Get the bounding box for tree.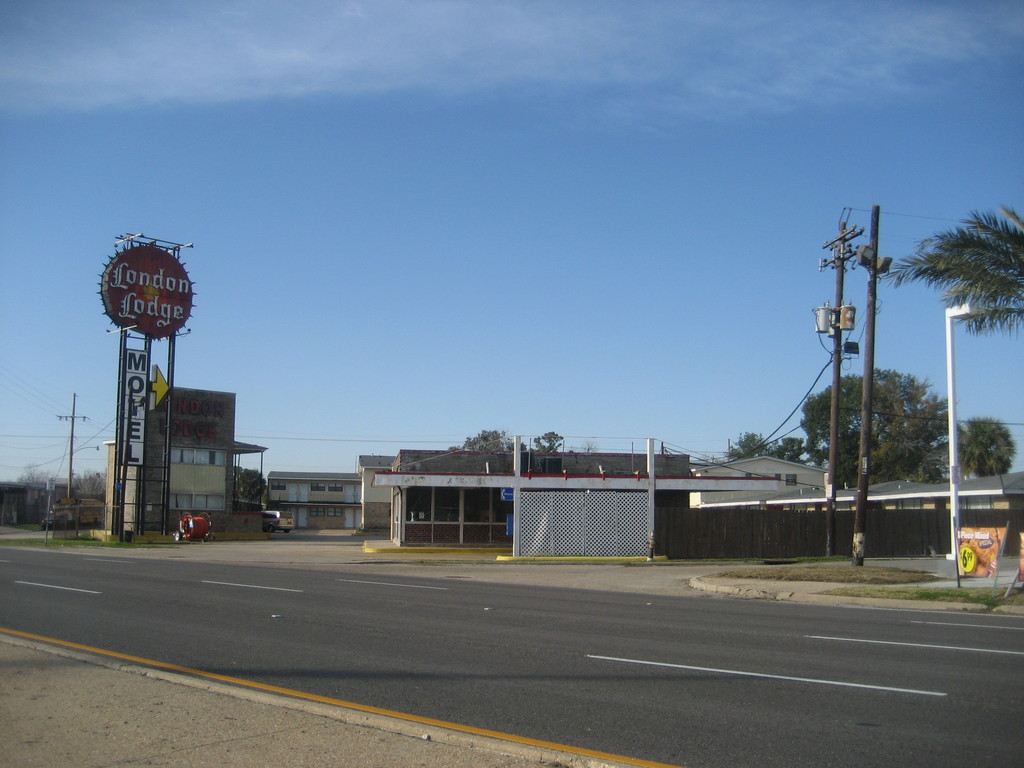
532 428 566 451.
